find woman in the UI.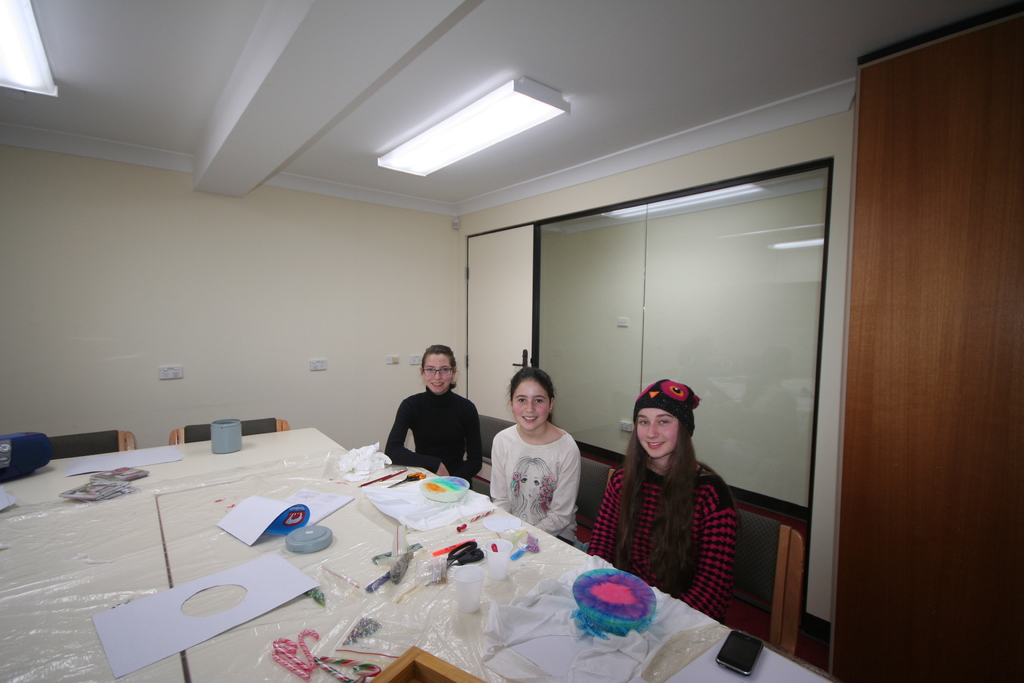
UI element at {"x1": 598, "y1": 366, "x2": 744, "y2": 627}.
